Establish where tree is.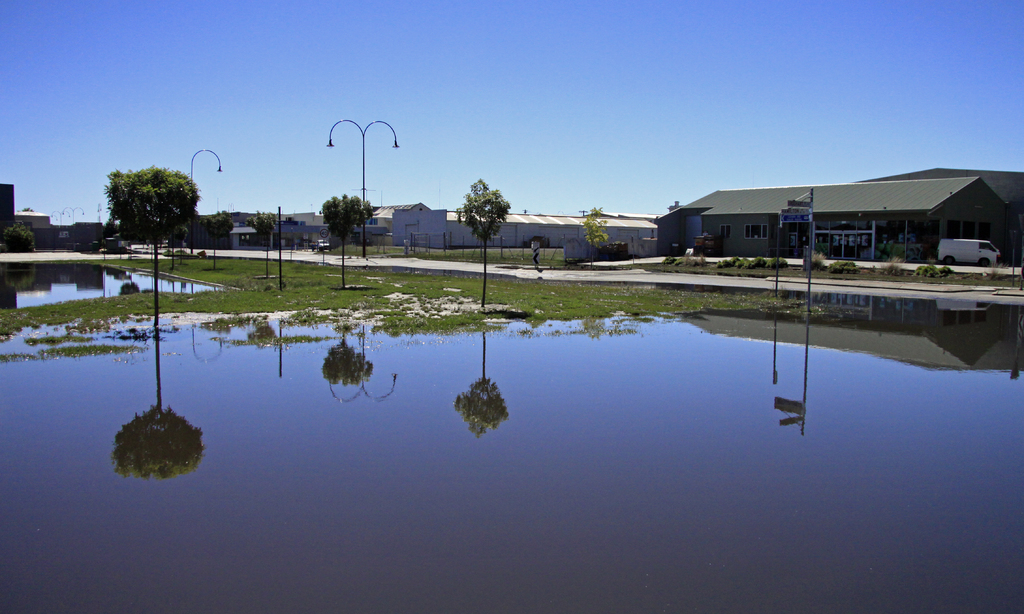
Established at box(104, 159, 200, 248).
